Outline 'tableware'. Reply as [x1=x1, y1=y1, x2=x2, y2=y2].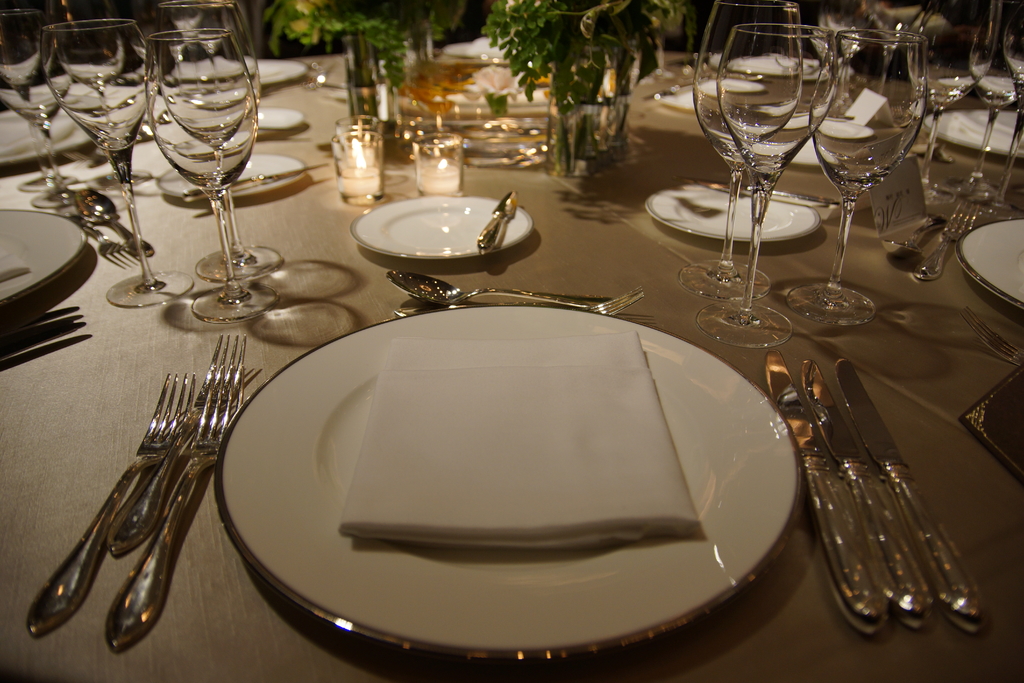
[x1=915, y1=0, x2=1012, y2=211].
